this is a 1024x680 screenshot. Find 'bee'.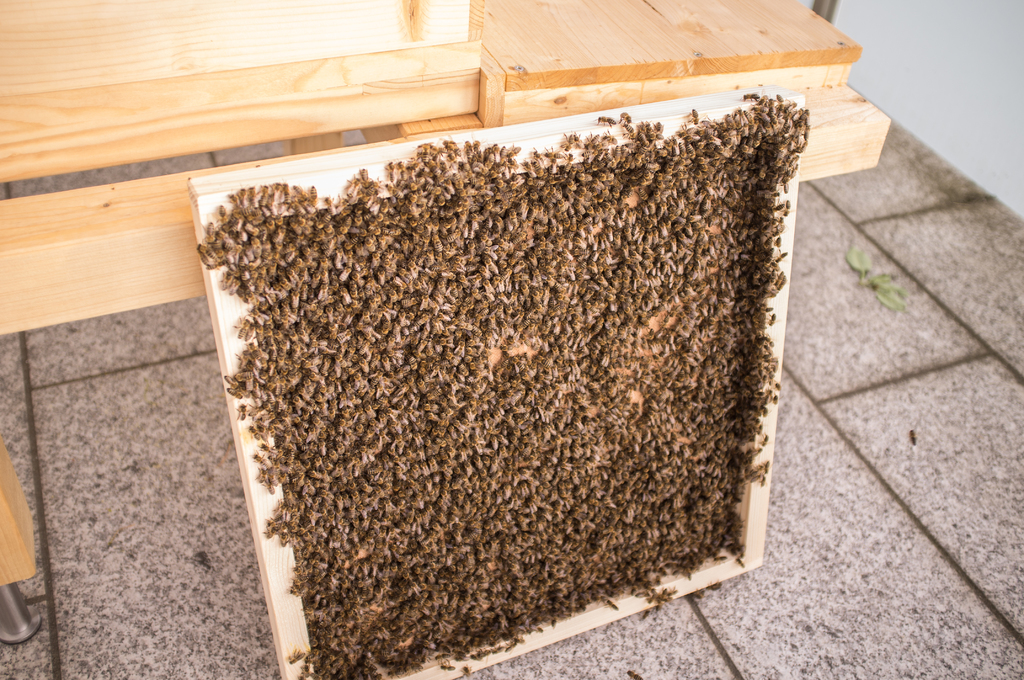
Bounding box: <bbox>491, 143, 503, 161</bbox>.
